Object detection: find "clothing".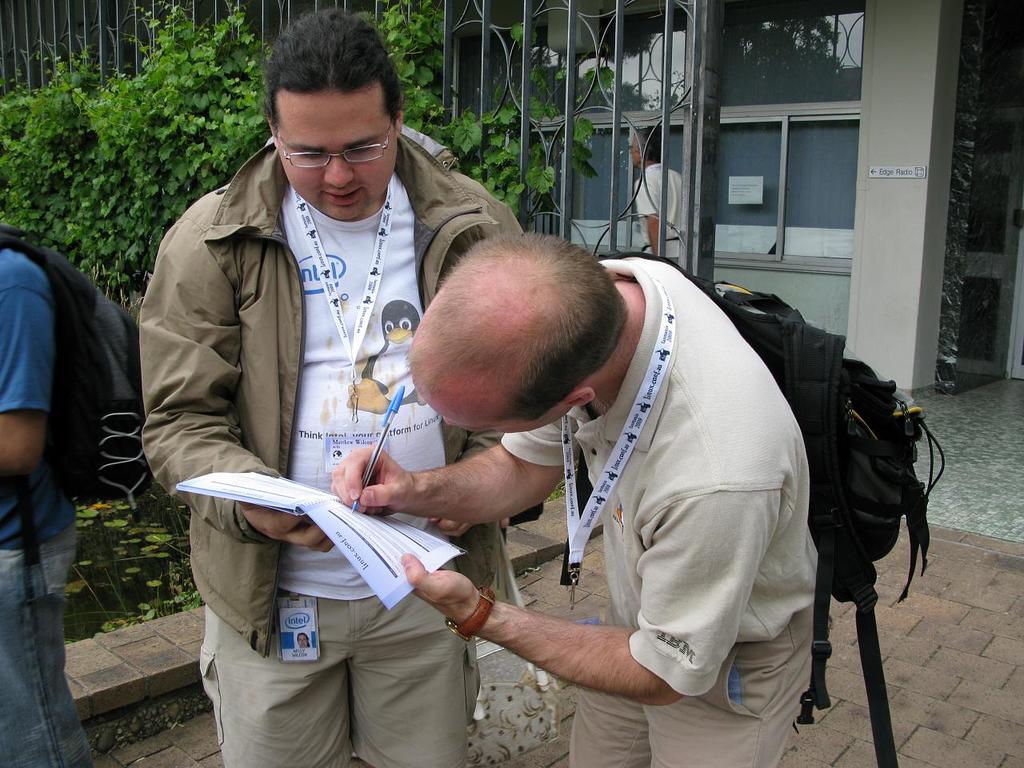
[left=139, top=128, right=526, bottom=767].
